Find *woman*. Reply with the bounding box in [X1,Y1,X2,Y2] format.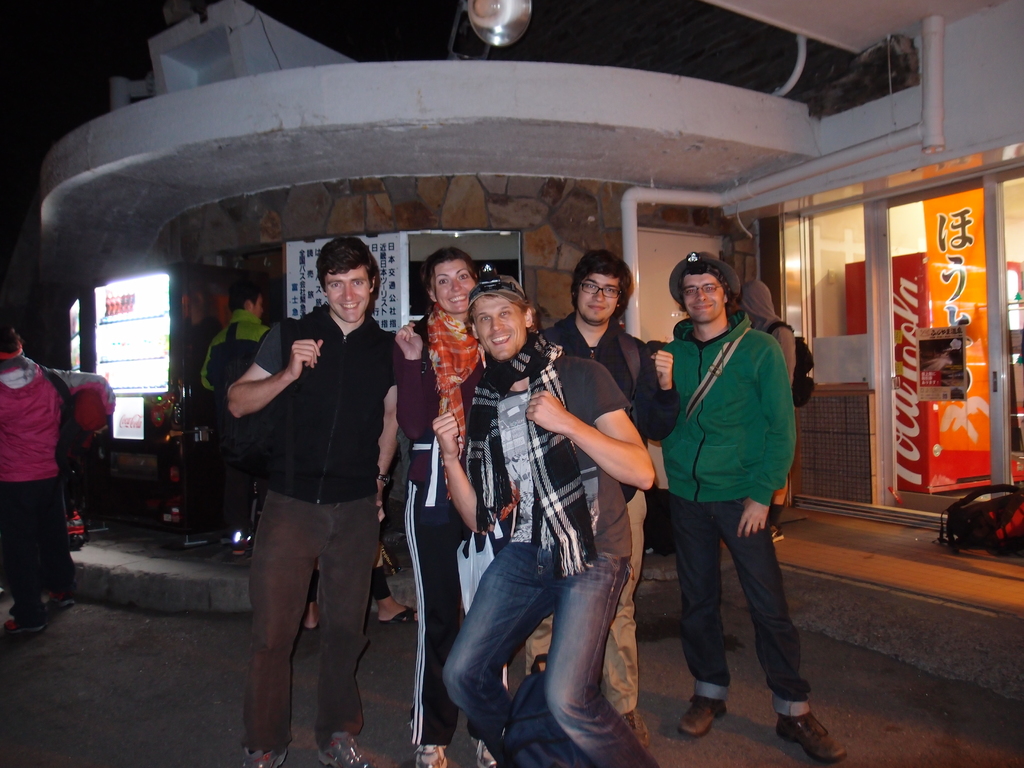
[393,243,485,762].
